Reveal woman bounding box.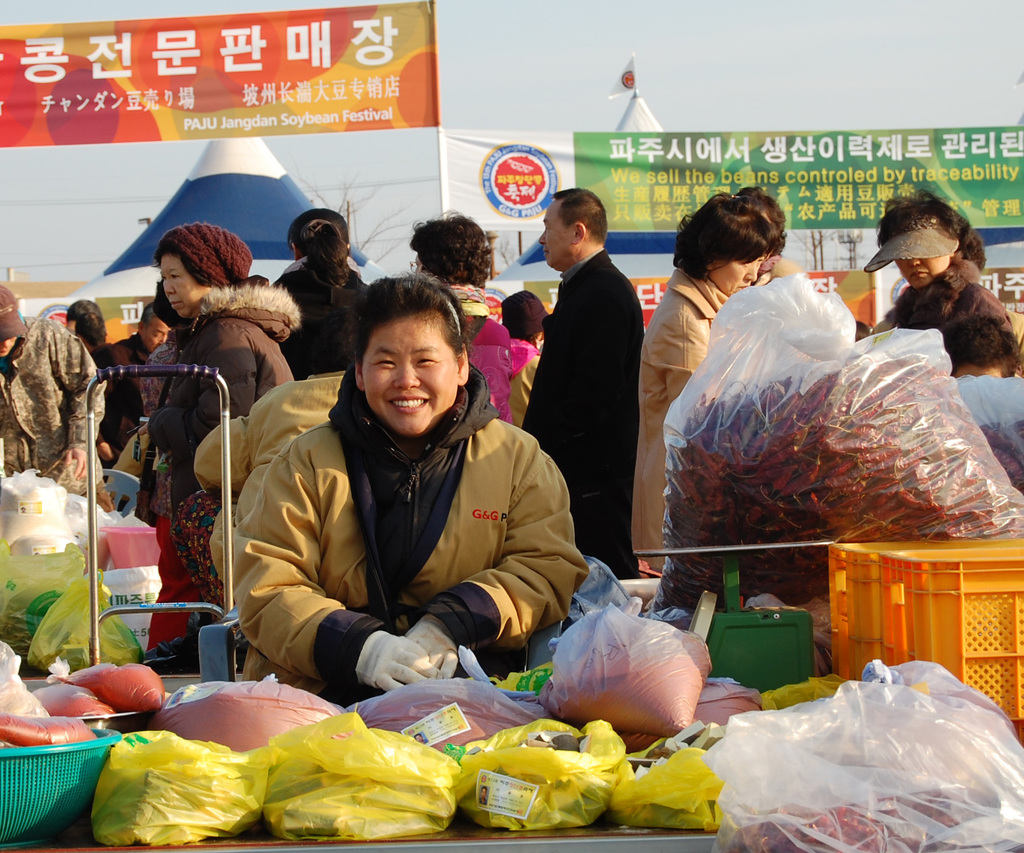
Revealed: [406, 211, 514, 420].
